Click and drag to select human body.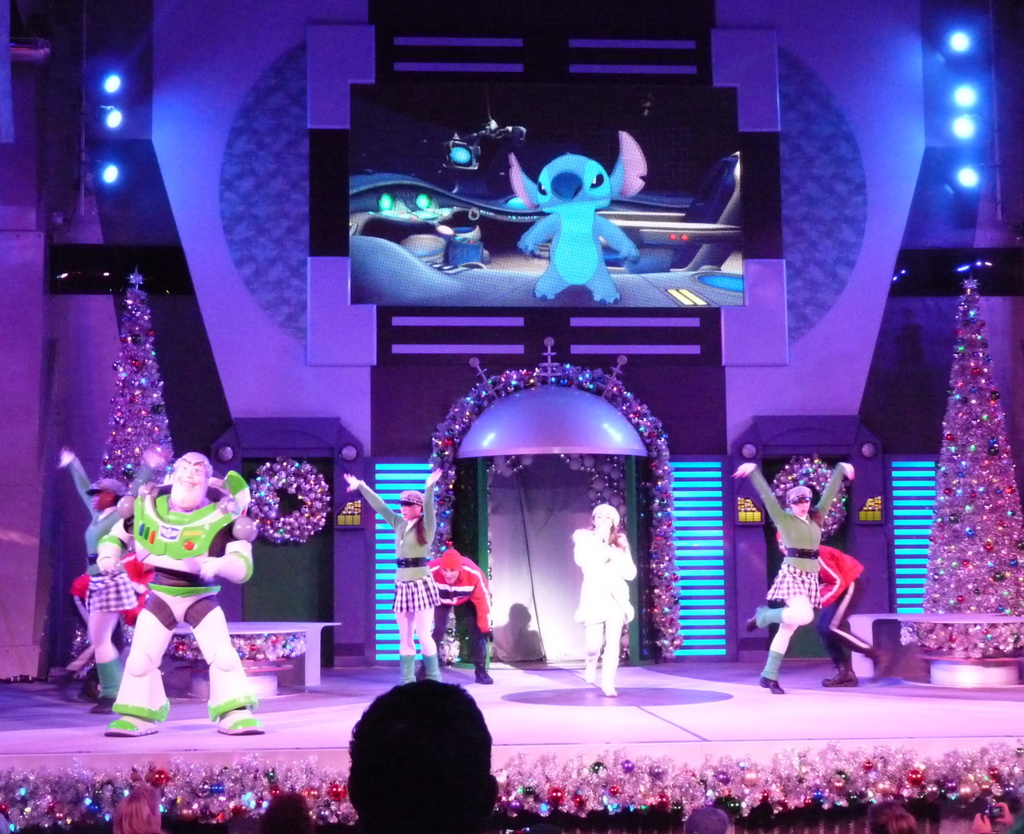
Selection: bbox(337, 465, 446, 686).
